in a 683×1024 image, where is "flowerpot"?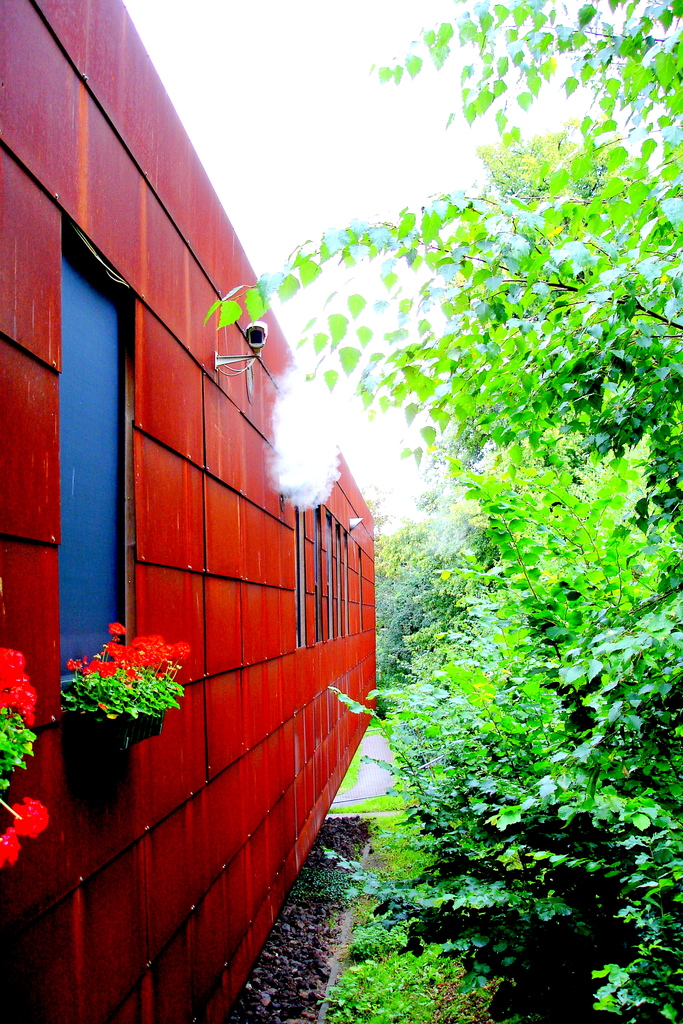
x1=85, y1=709, x2=167, y2=756.
